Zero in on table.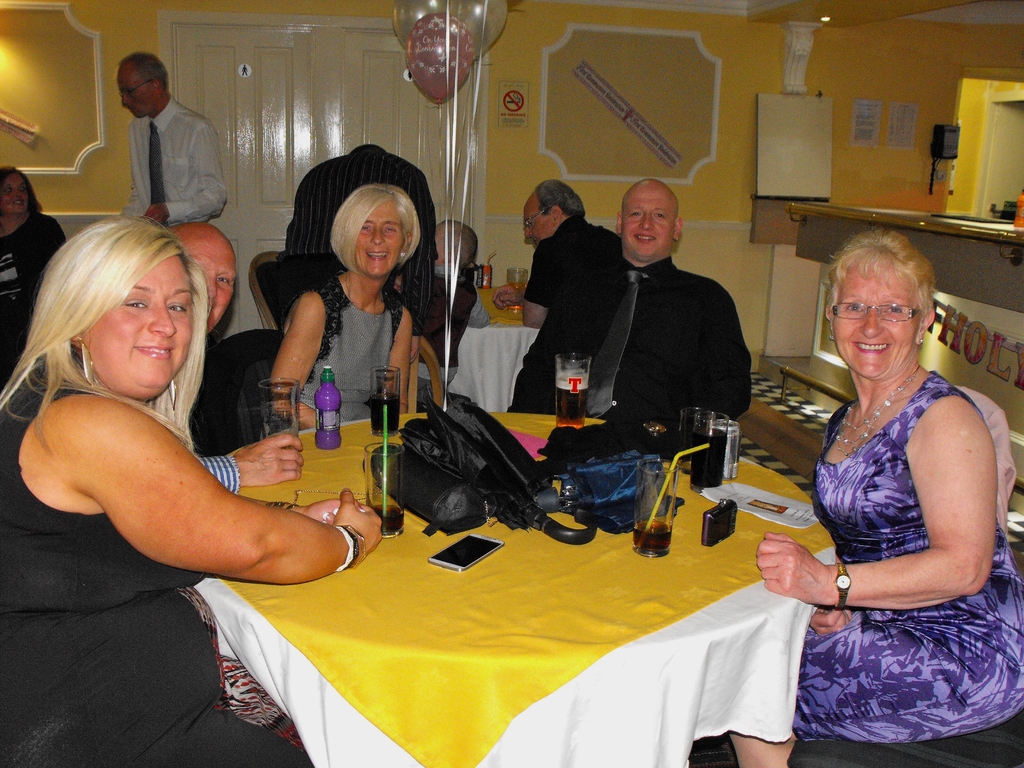
Zeroed in: box(97, 390, 894, 737).
